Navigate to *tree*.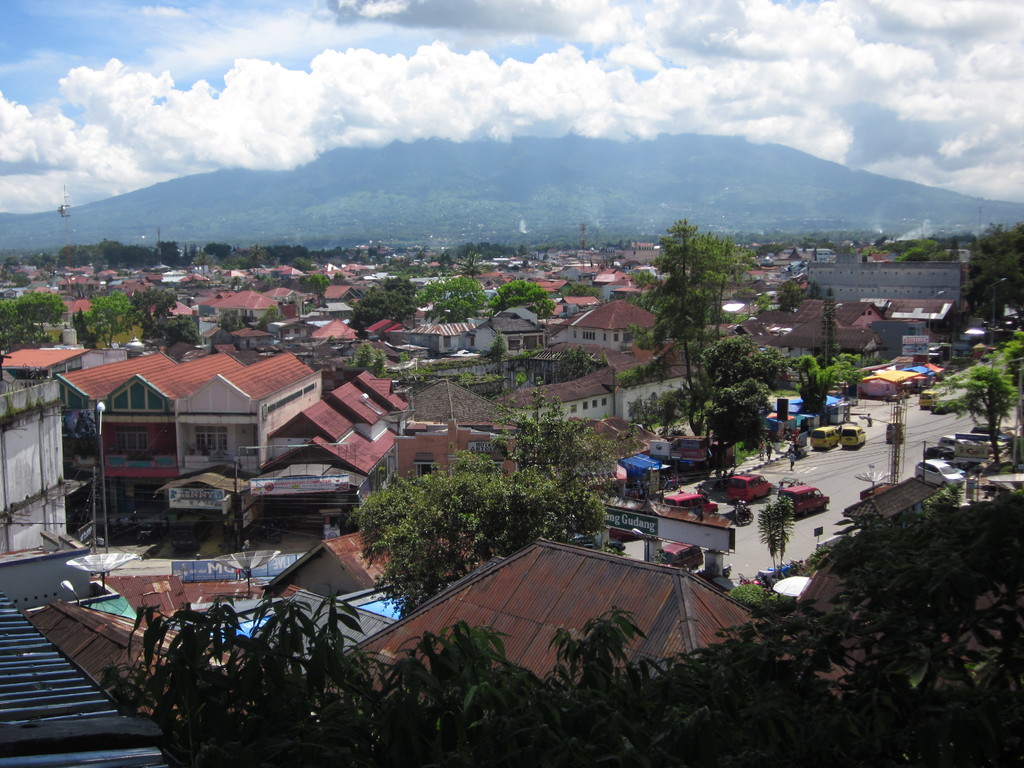
Navigation target: locate(484, 281, 556, 323).
